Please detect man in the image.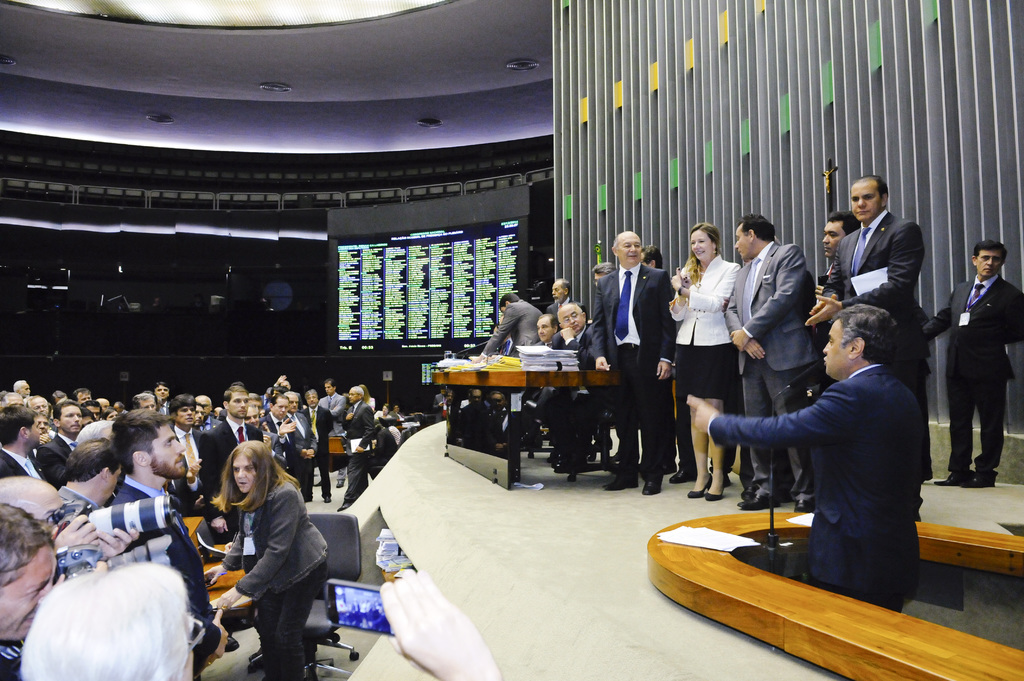
151, 384, 179, 414.
